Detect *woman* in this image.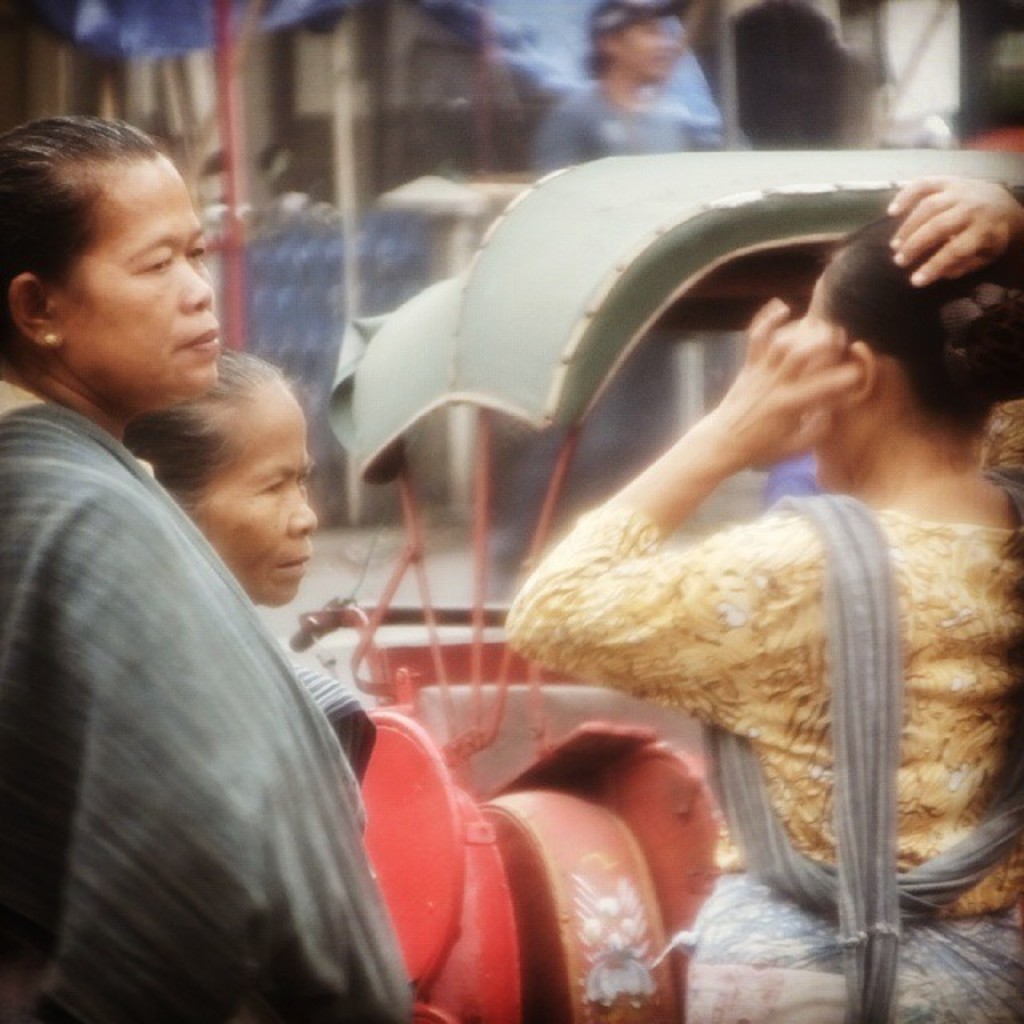
Detection: select_region(136, 339, 387, 787).
